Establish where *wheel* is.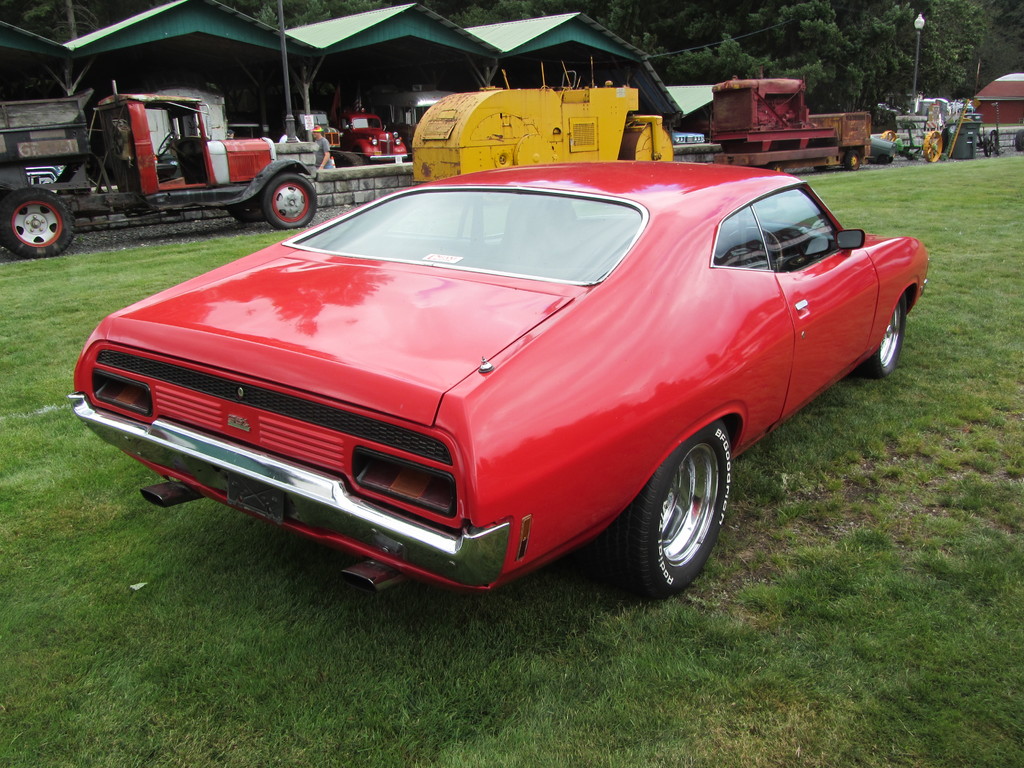
Established at {"x1": 862, "y1": 288, "x2": 908, "y2": 381}.
